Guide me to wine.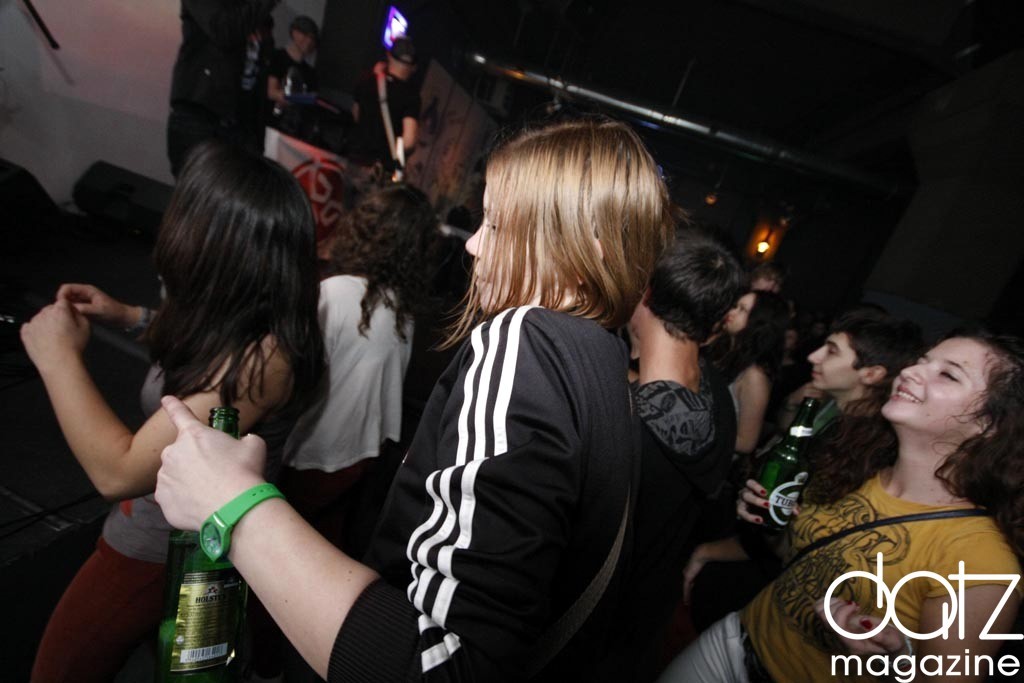
Guidance: (744, 389, 817, 551).
